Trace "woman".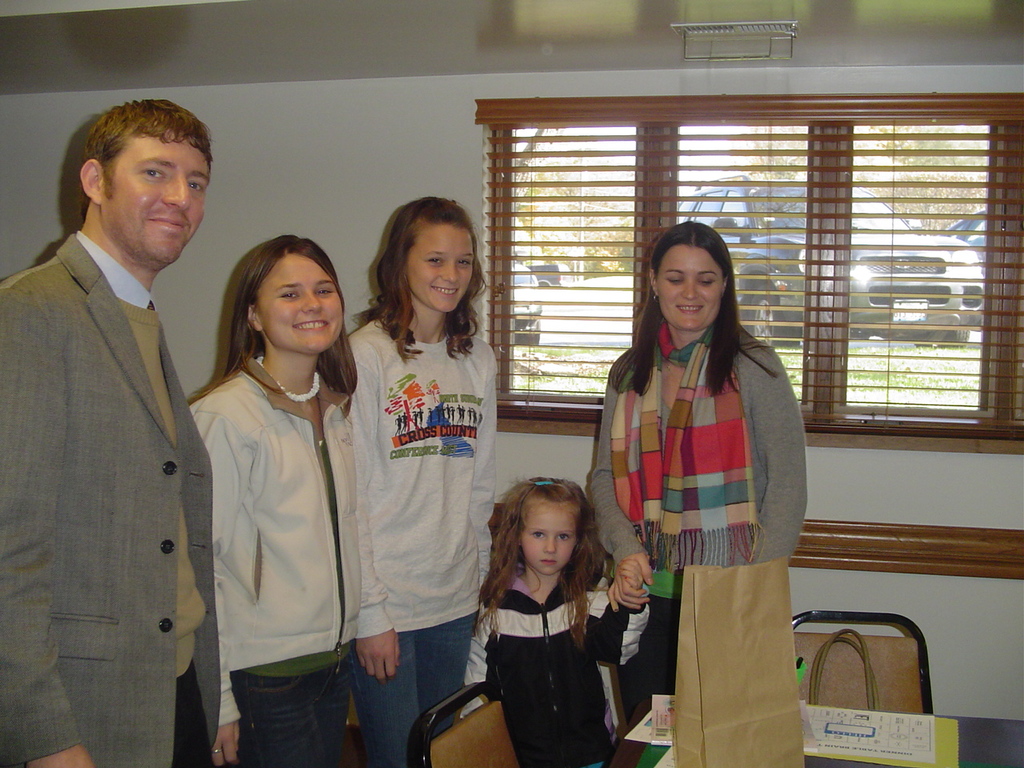
Traced to bbox=(592, 222, 810, 730).
